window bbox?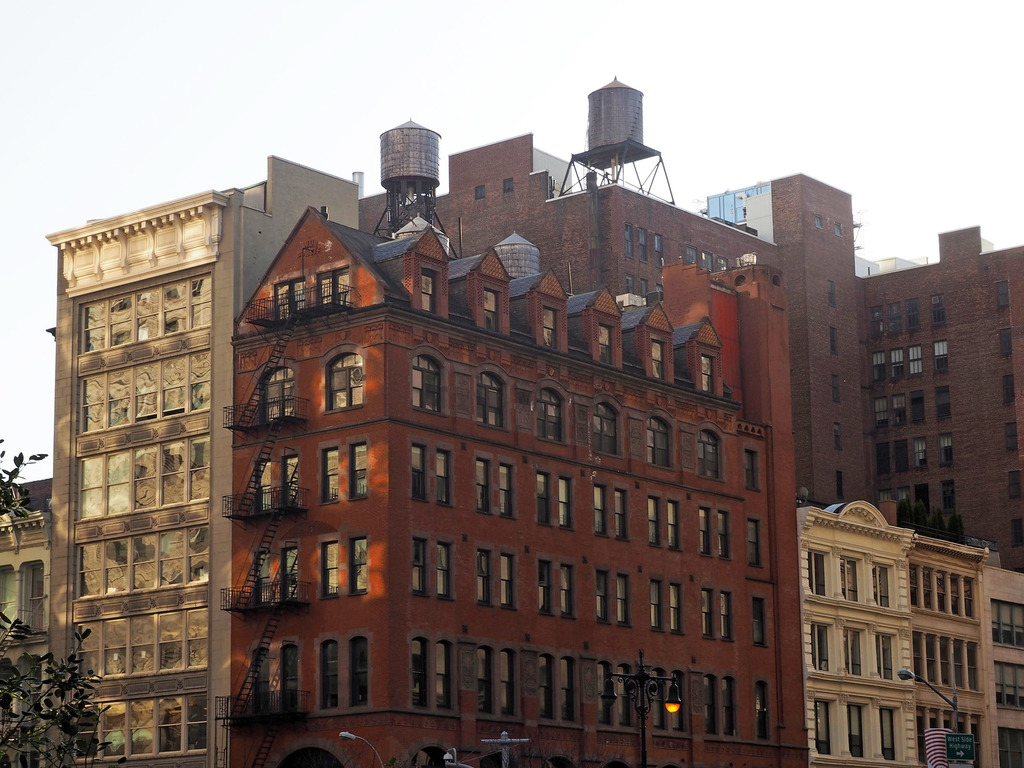
box(689, 577, 741, 646)
